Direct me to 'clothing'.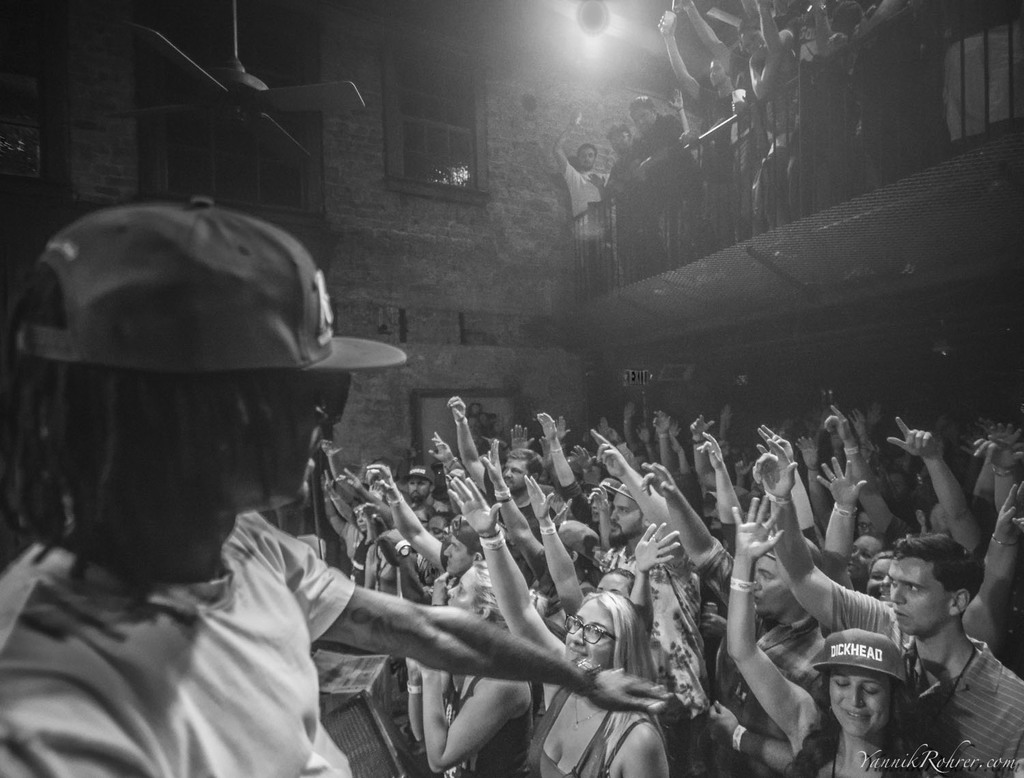
Direction: [829,580,1023,777].
